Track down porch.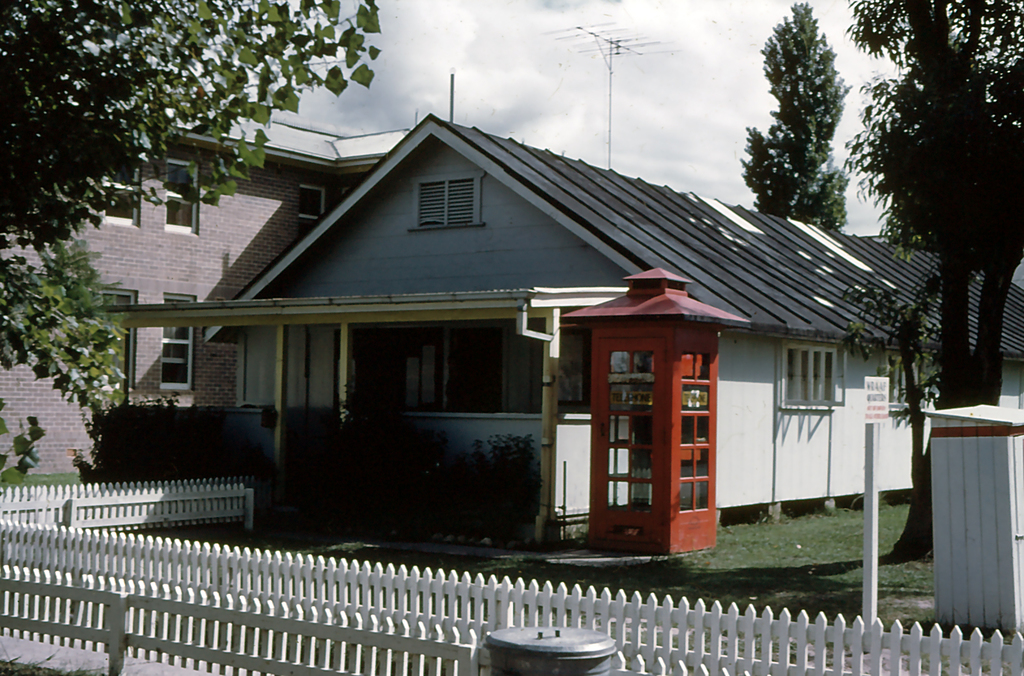
Tracked to 0:483:1023:675.
